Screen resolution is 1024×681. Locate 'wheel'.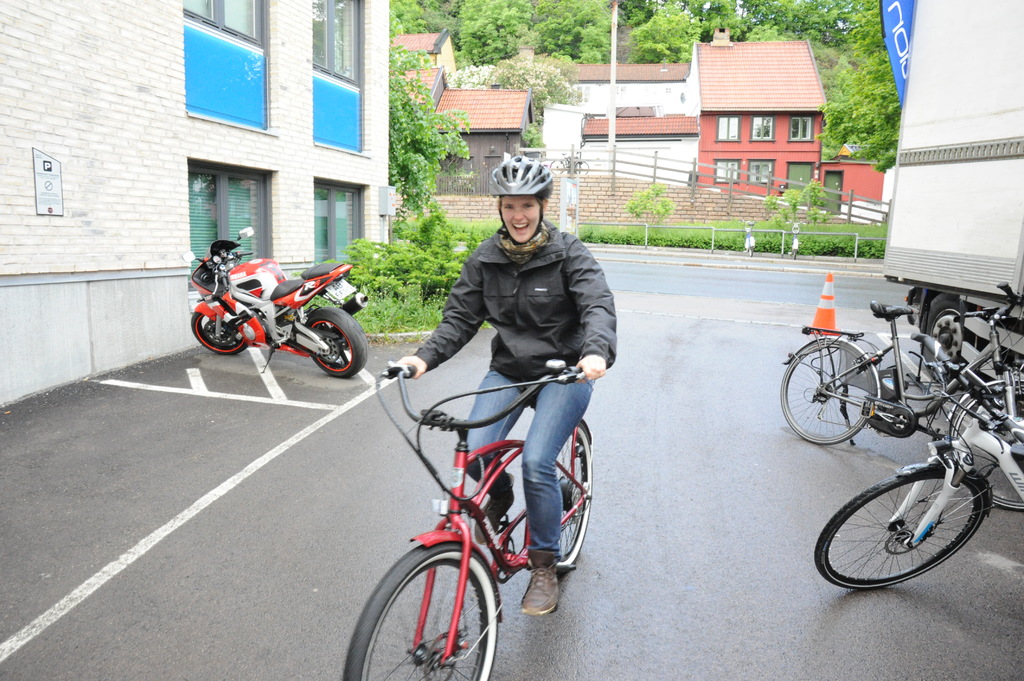
select_region(812, 461, 986, 593).
